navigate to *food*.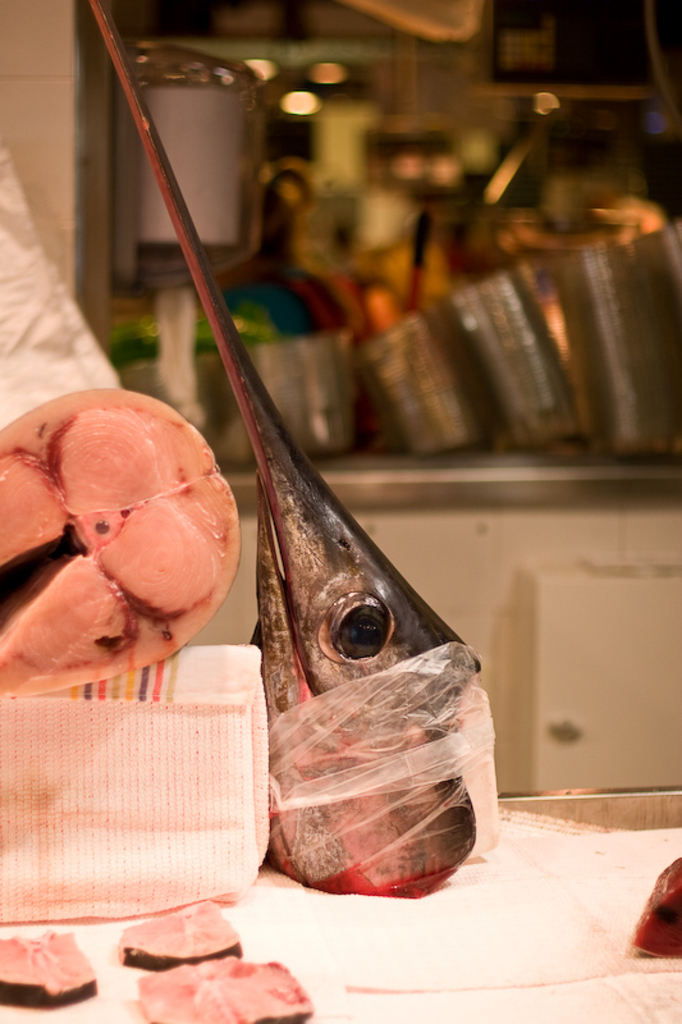
Navigation target: <box>119,893,248,977</box>.
